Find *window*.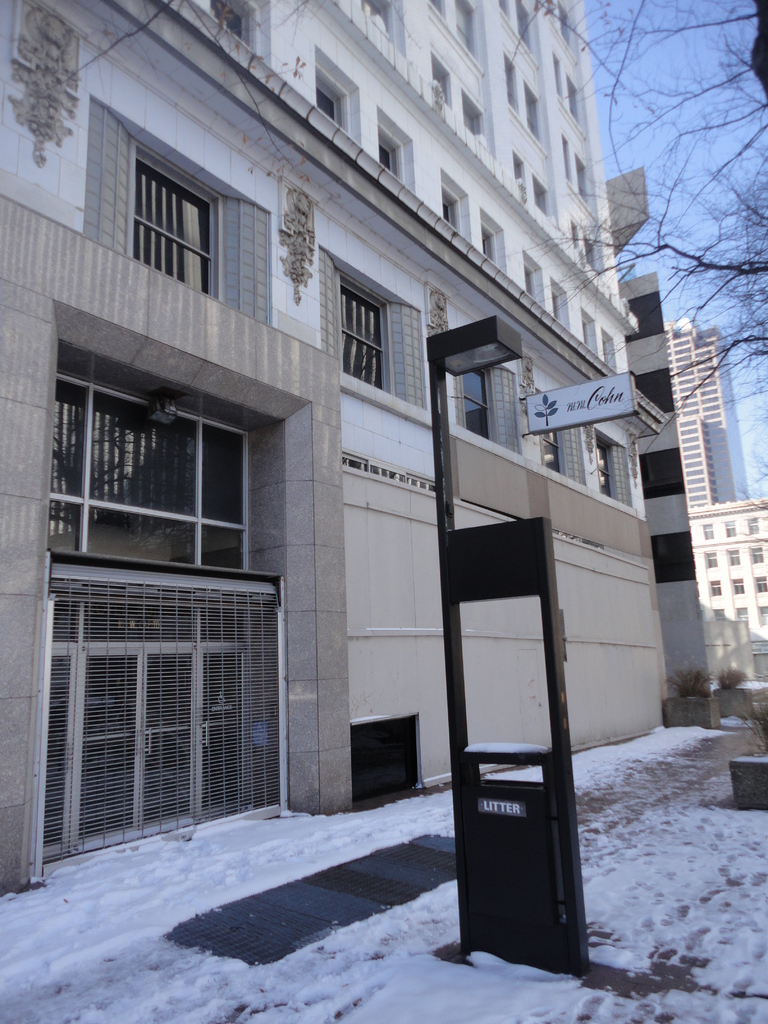
(left=722, top=517, right=737, bottom=538).
